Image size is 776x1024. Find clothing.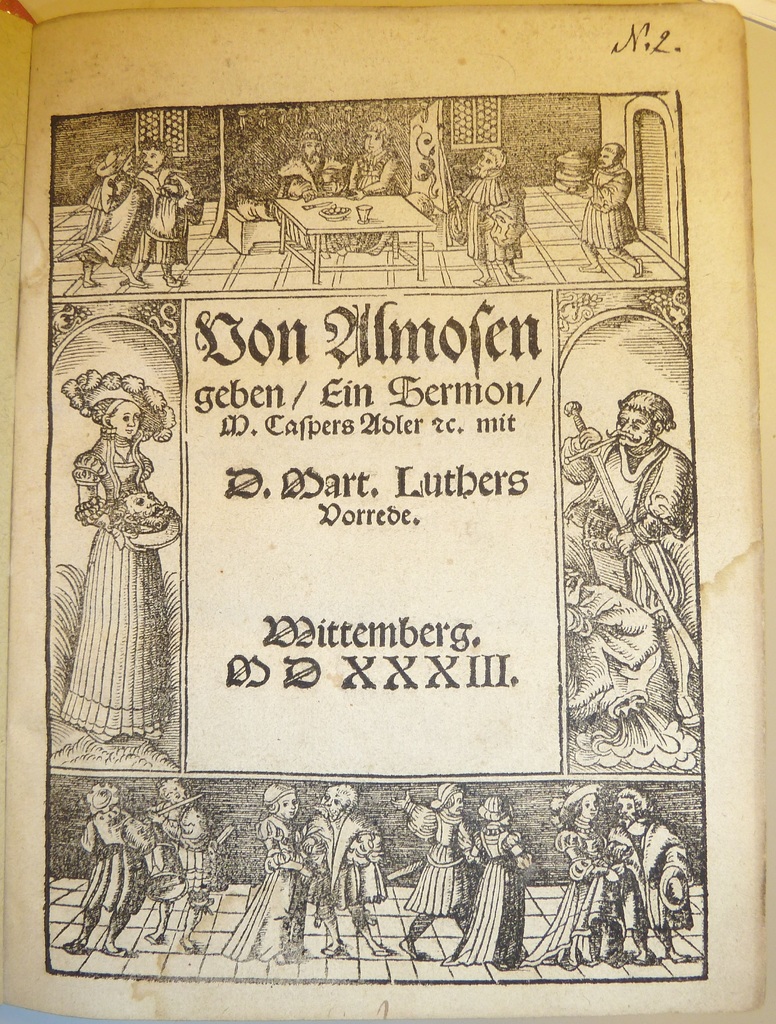
left=52, top=441, right=172, bottom=723.
